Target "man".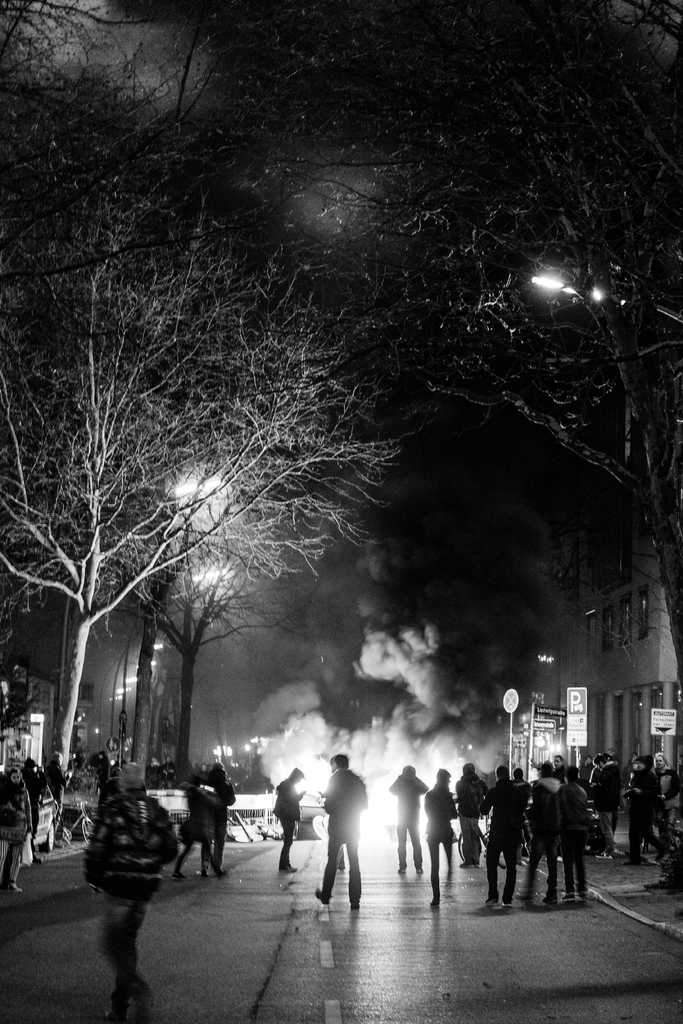
Target region: locate(518, 764, 561, 907).
